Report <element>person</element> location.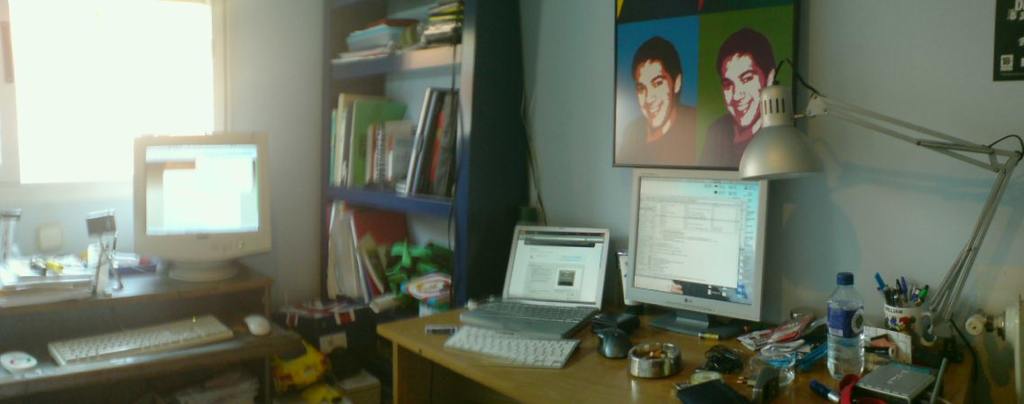
Report: <box>699,32,793,167</box>.
